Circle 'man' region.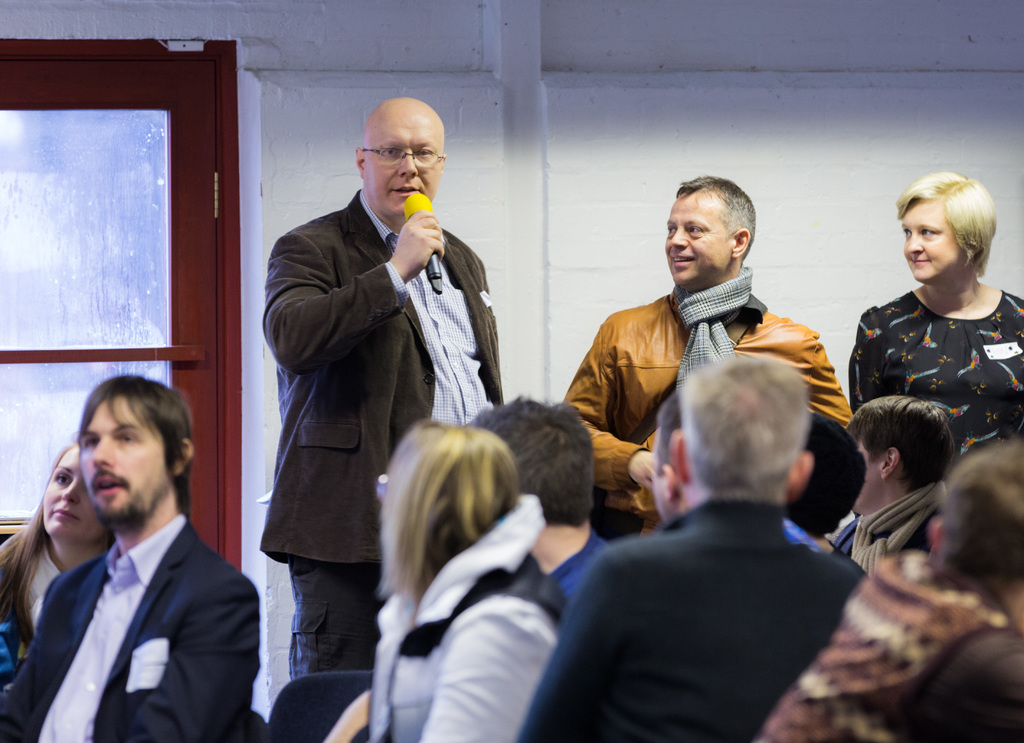
Region: bbox(752, 440, 1023, 742).
